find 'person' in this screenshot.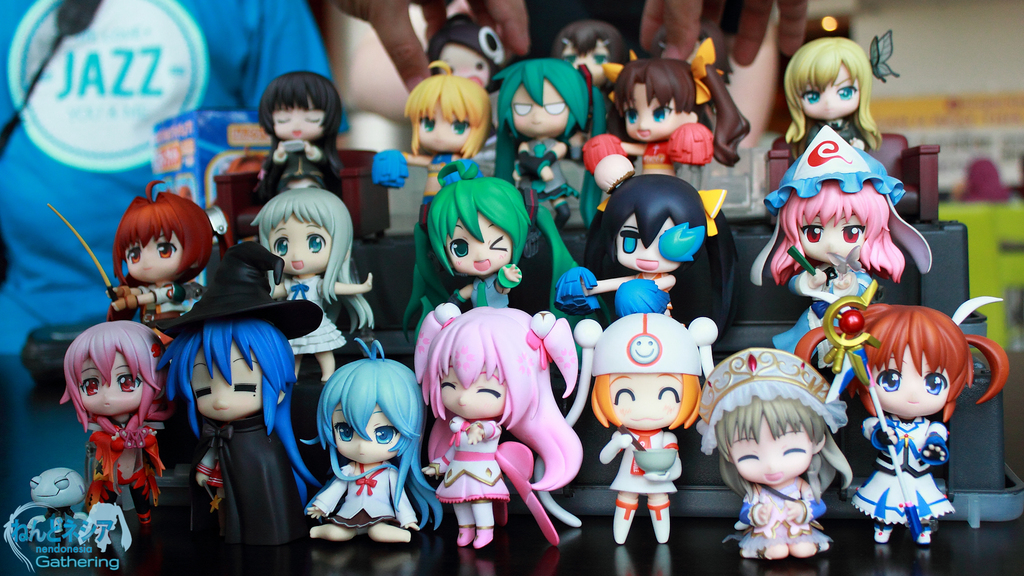
The bounding box for 'person' is [x1=416, y1=154, x2=532, y2=308].
